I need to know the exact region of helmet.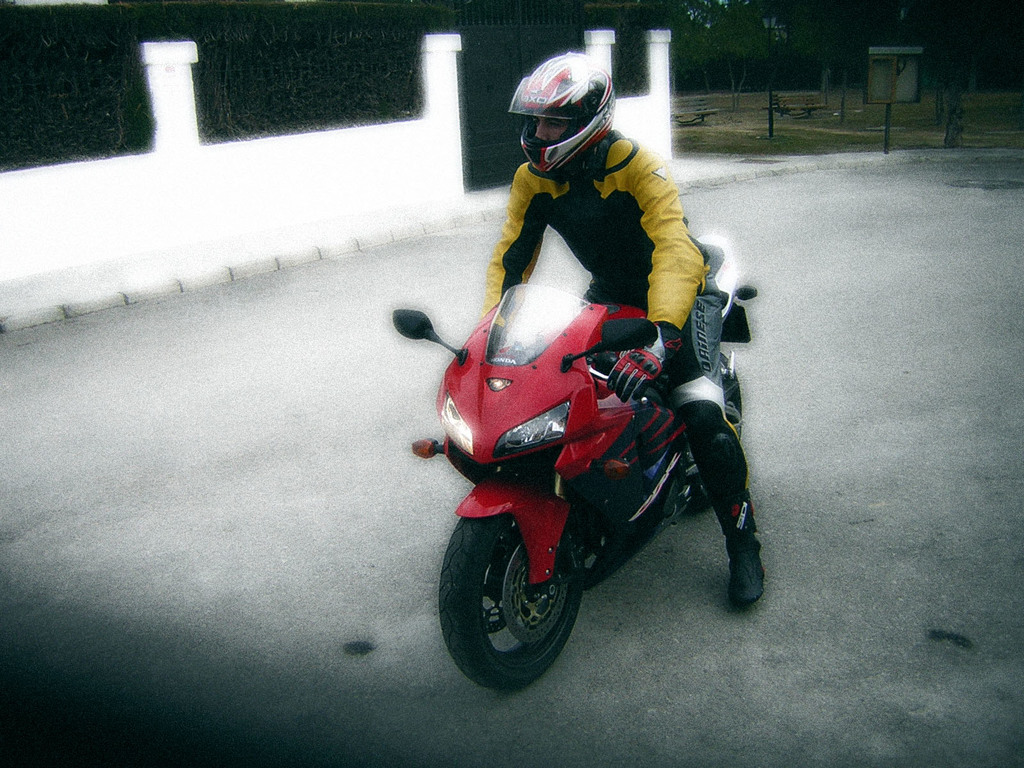
Region: (509,49,619,173).
